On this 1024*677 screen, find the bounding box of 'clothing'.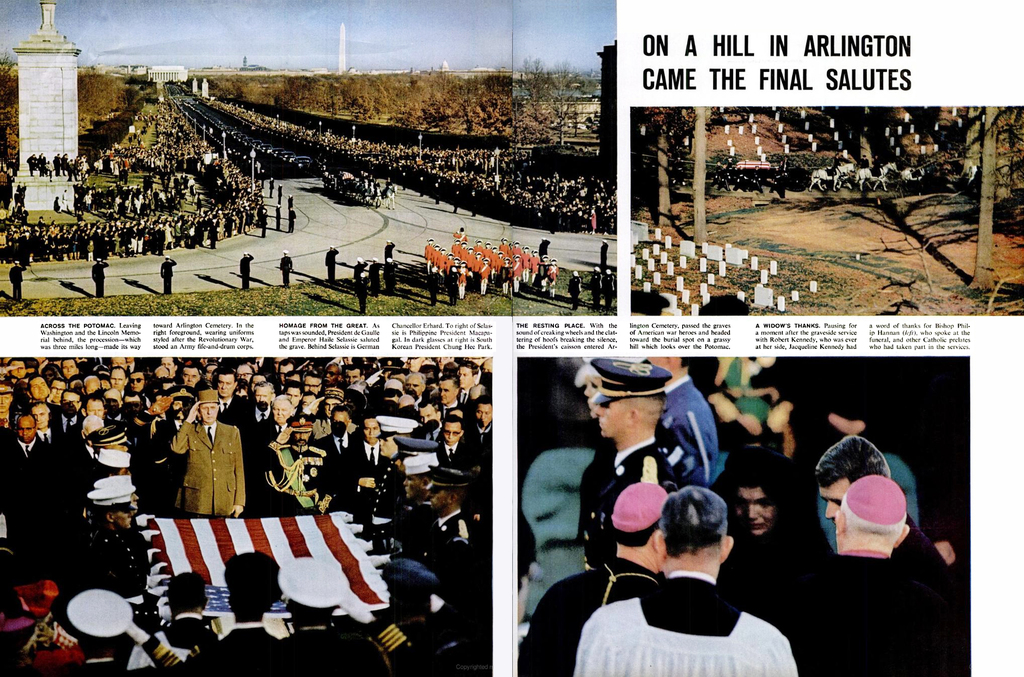
Bounding box: locate(8, 264, 27, 296).
